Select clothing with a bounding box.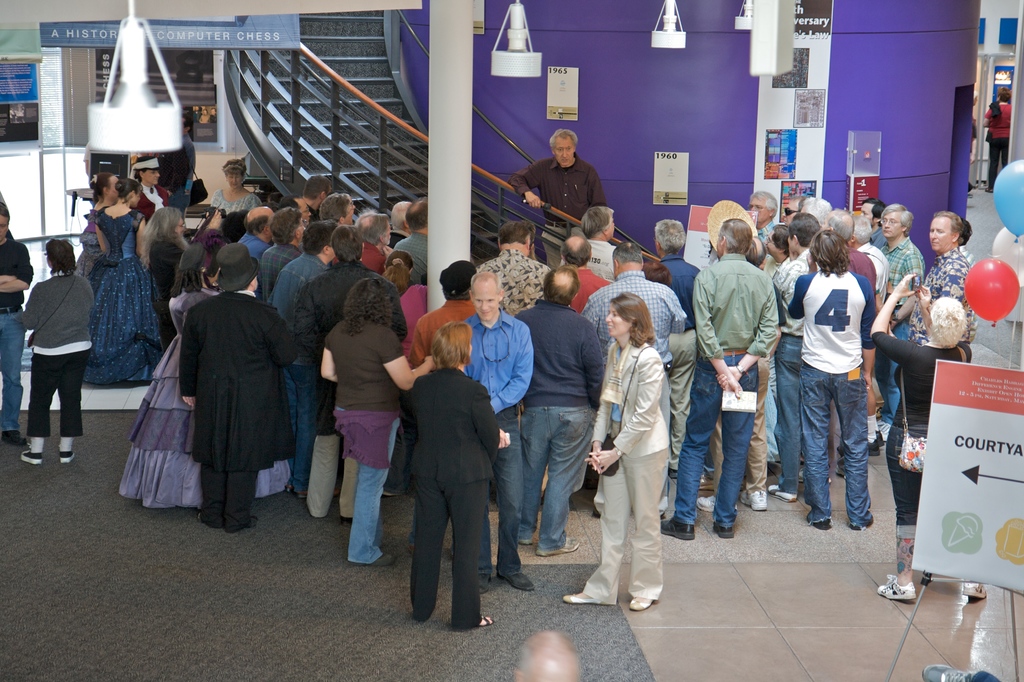
box=[598, 302, 684, 615].
